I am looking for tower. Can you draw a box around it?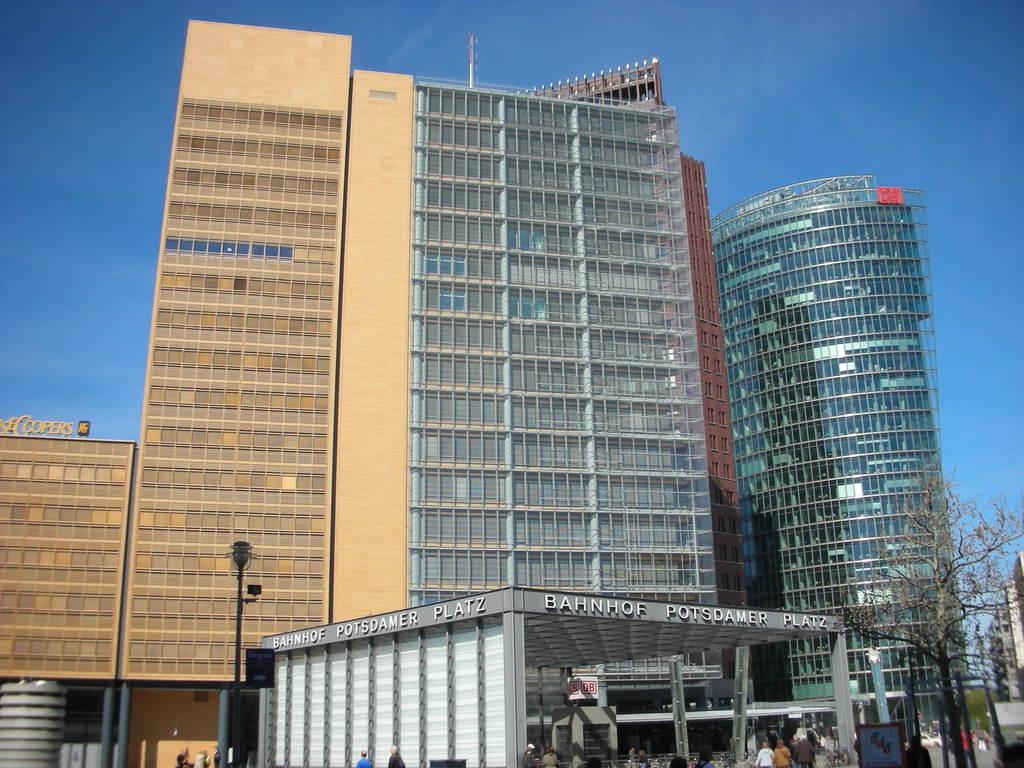
Sure, the bounding box is (0, 18, 353, 767).
